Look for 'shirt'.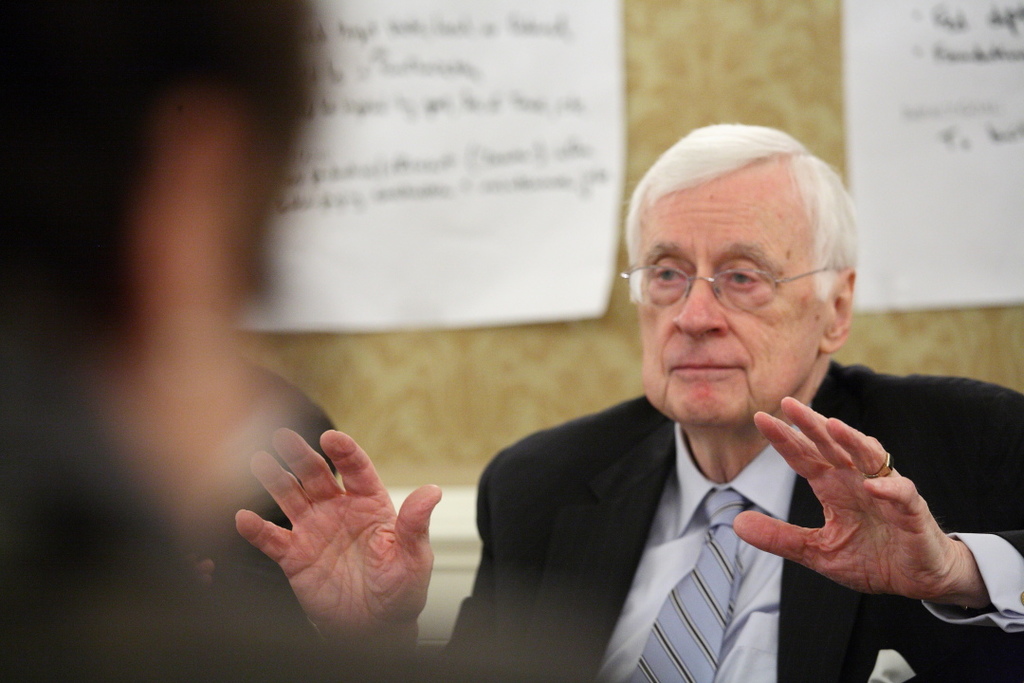
Found: bbox=(597, 424, 1022, 680).
